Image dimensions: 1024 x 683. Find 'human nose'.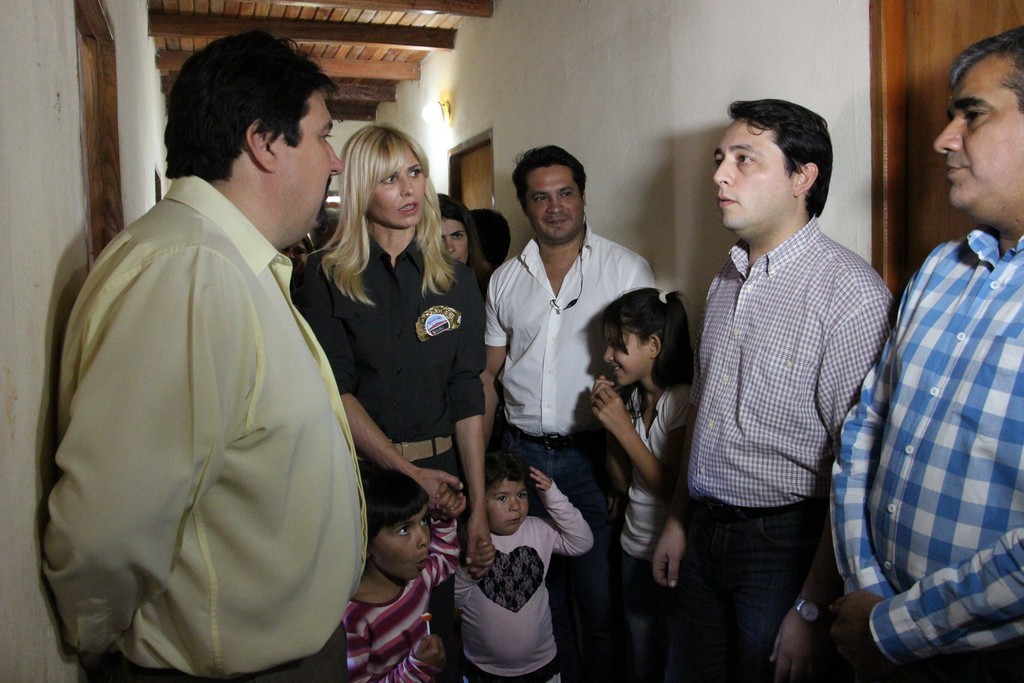
detection(328, 143, 344, 178).
